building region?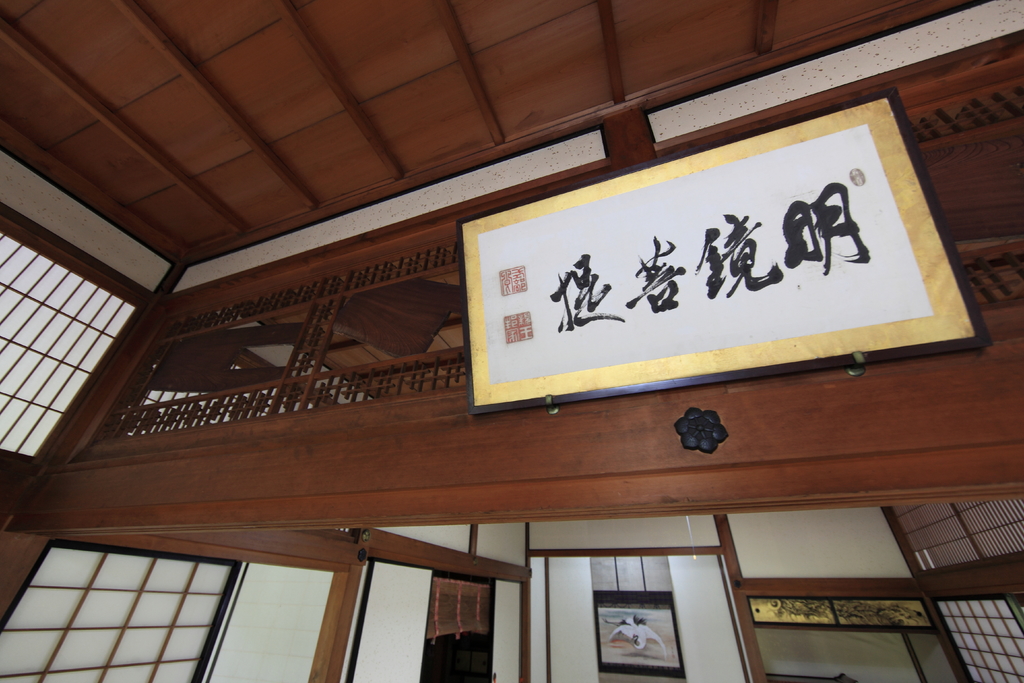
{"x1": 0, "y1": 0, "x2": 1023, "y2": 682}
